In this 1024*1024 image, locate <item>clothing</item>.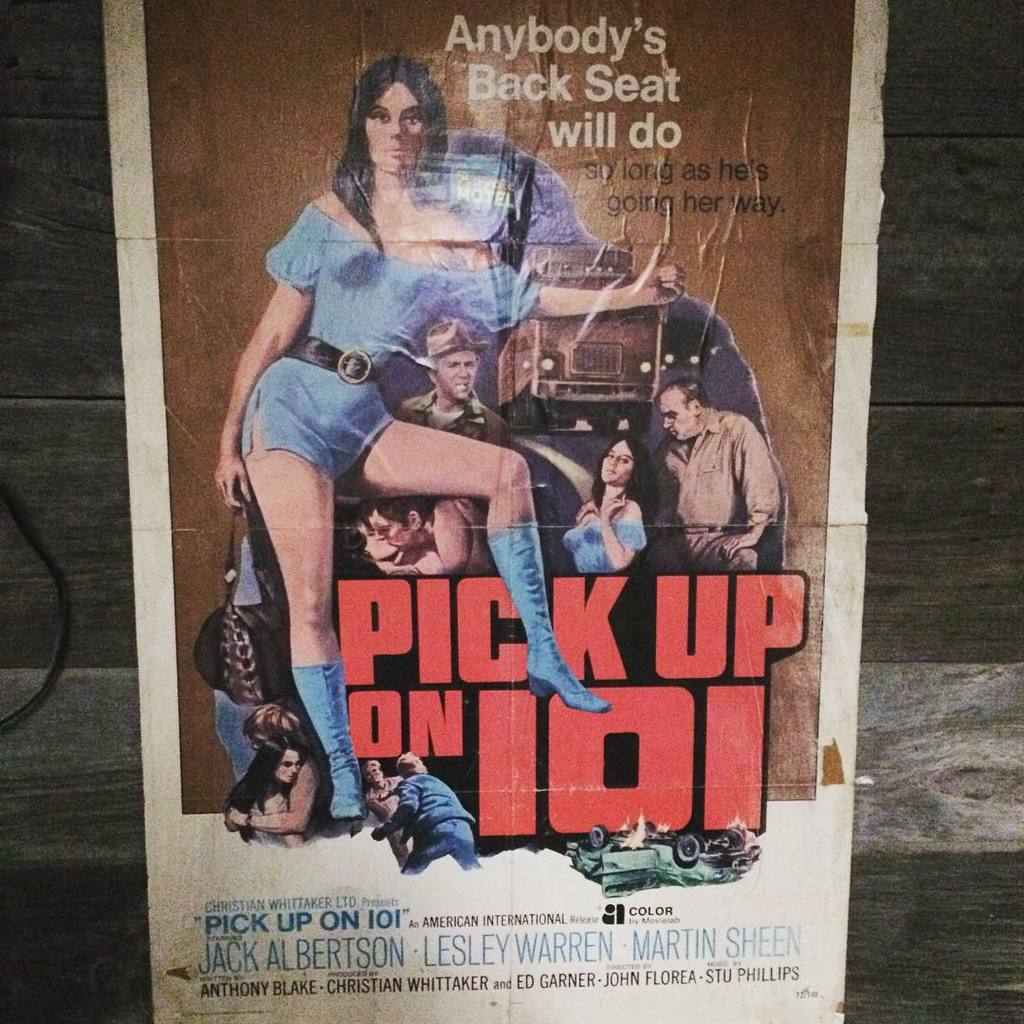
Bounding box: (563,519,647,580).
